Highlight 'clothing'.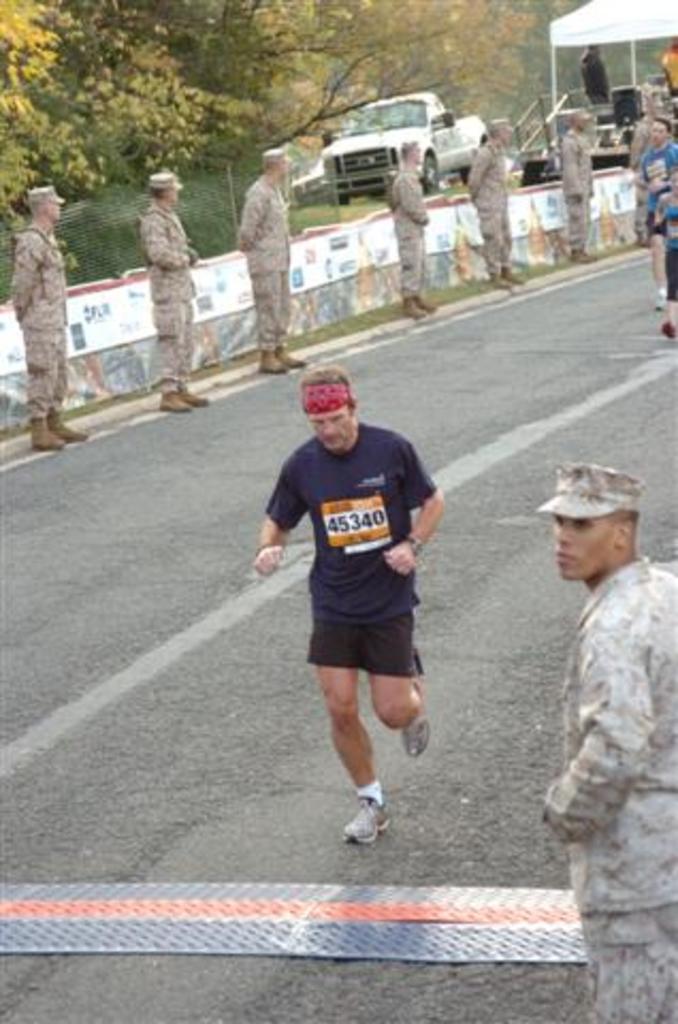
Highlighted region: [463,143,522,279].
